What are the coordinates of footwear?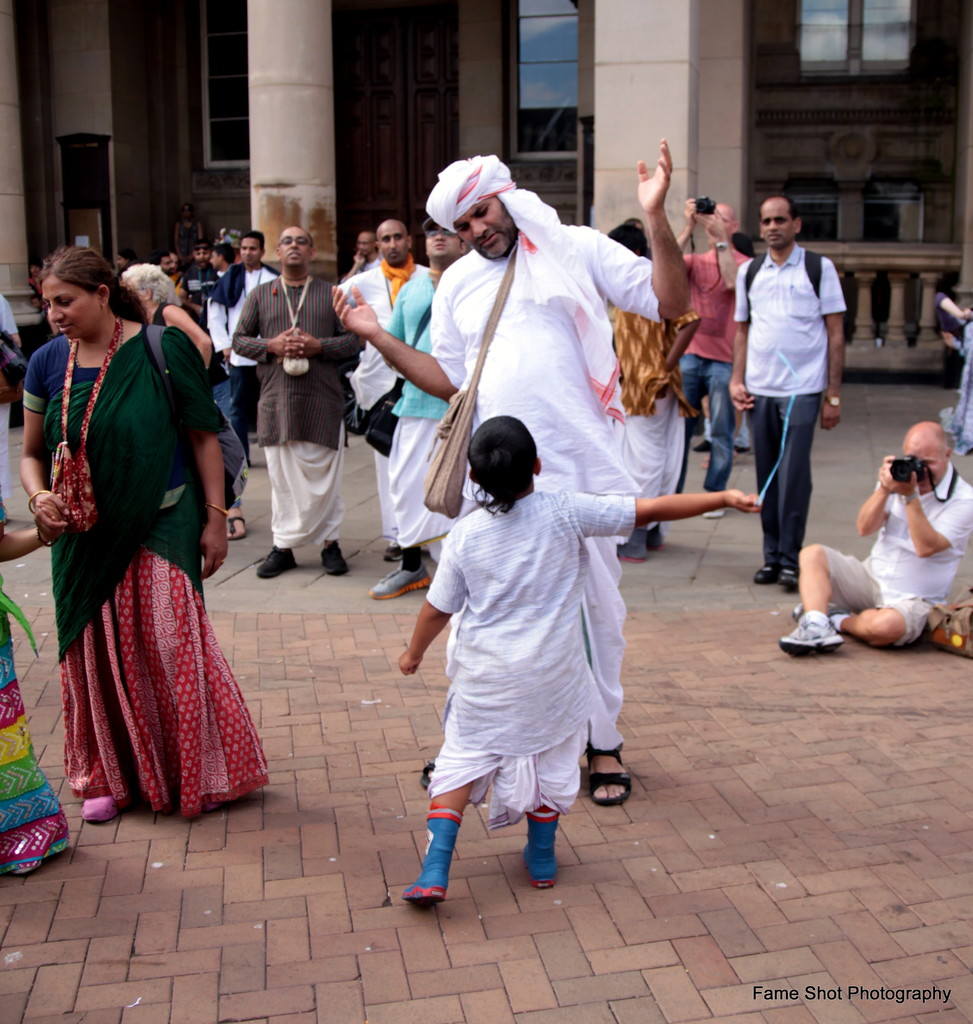
box(77, 790, 121, 828).
